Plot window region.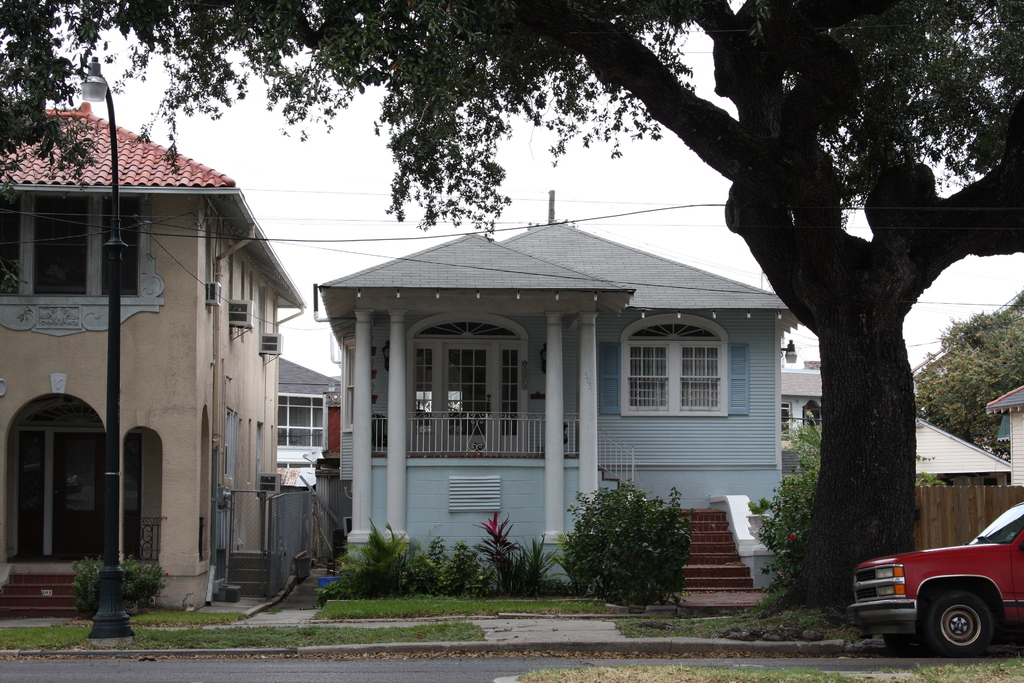
Plotted at [779,402,794,437].
